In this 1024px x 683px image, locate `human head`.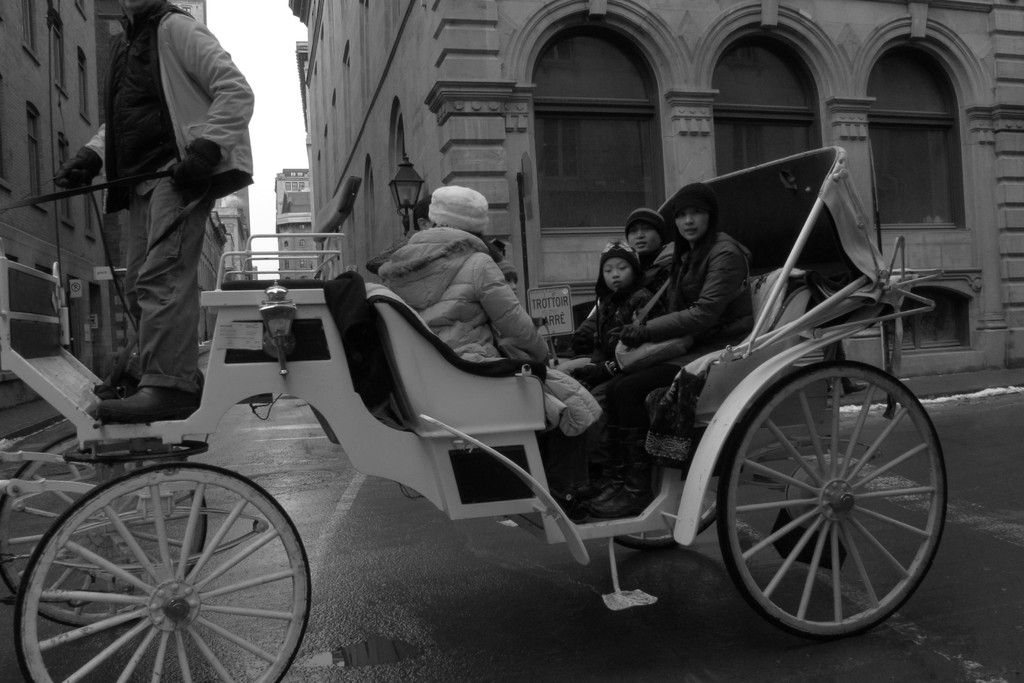
Bounding box: l=597, t=243, r=643, b=294.
